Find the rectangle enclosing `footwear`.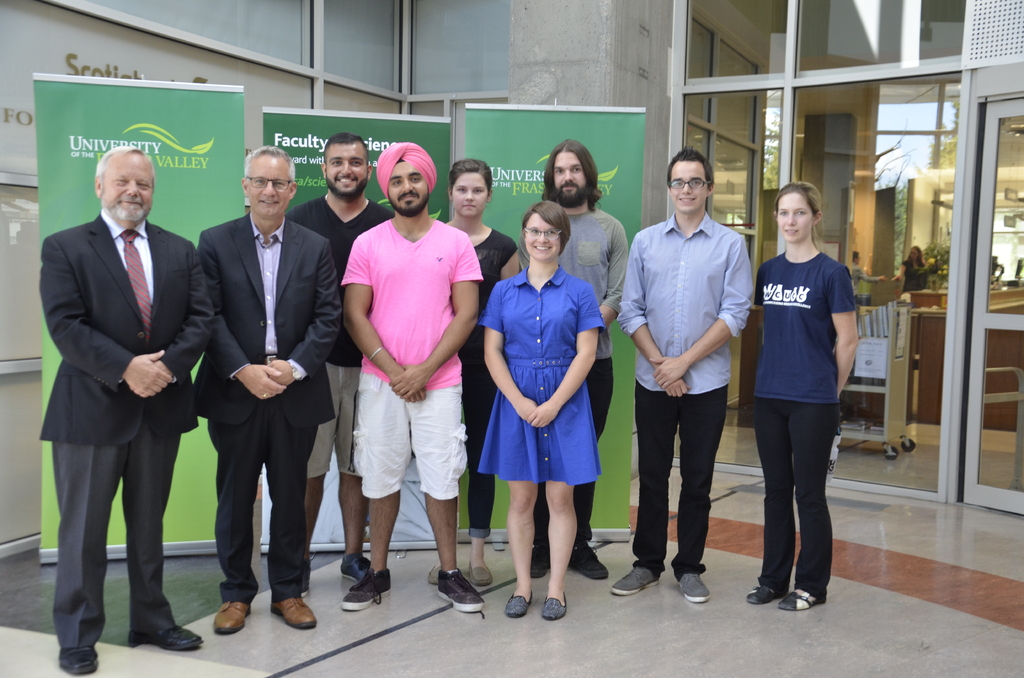
BBox(424, 566, 442, 588).
